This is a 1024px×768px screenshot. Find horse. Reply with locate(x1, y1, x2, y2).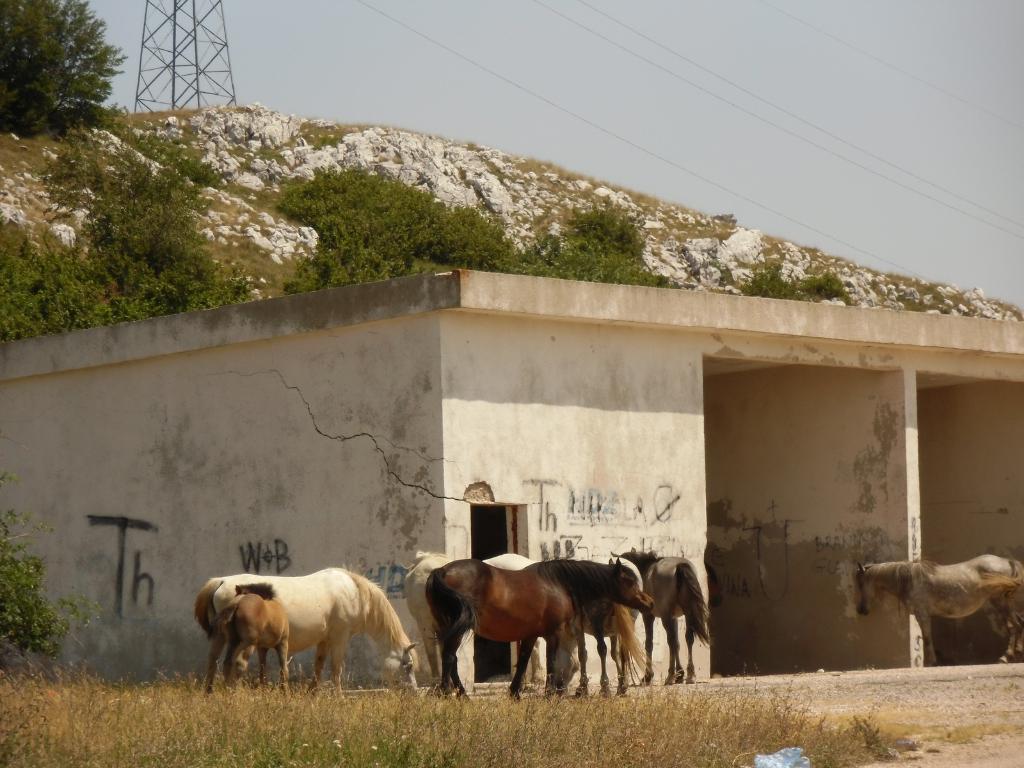
locate(854, 550, 1022, 660).
